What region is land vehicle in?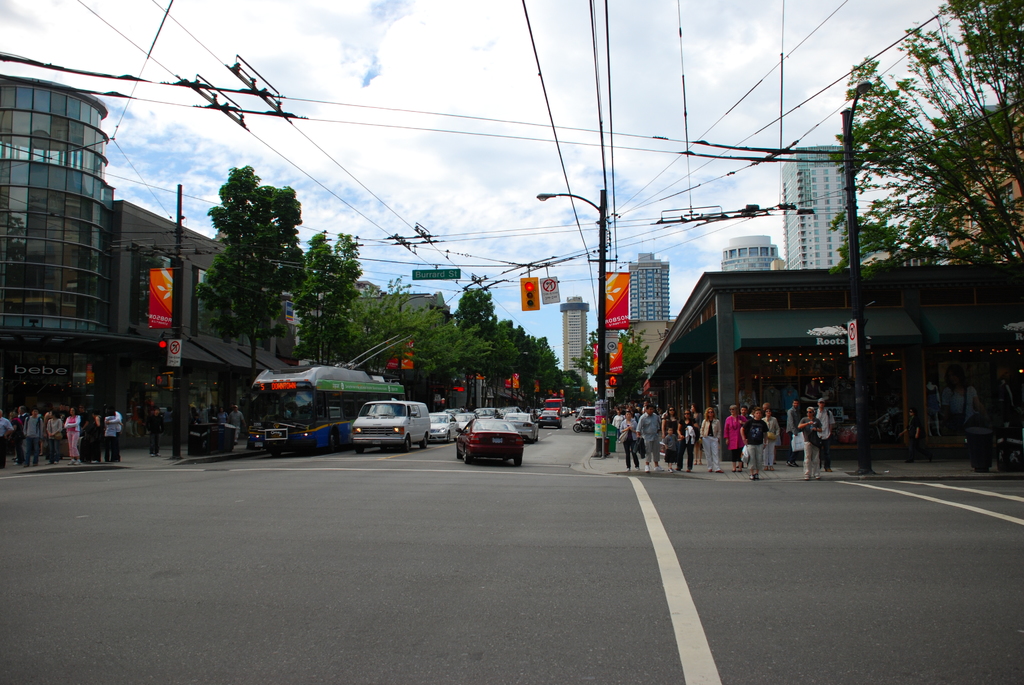
x1=571, y1=415, x2=593, y2=434.
